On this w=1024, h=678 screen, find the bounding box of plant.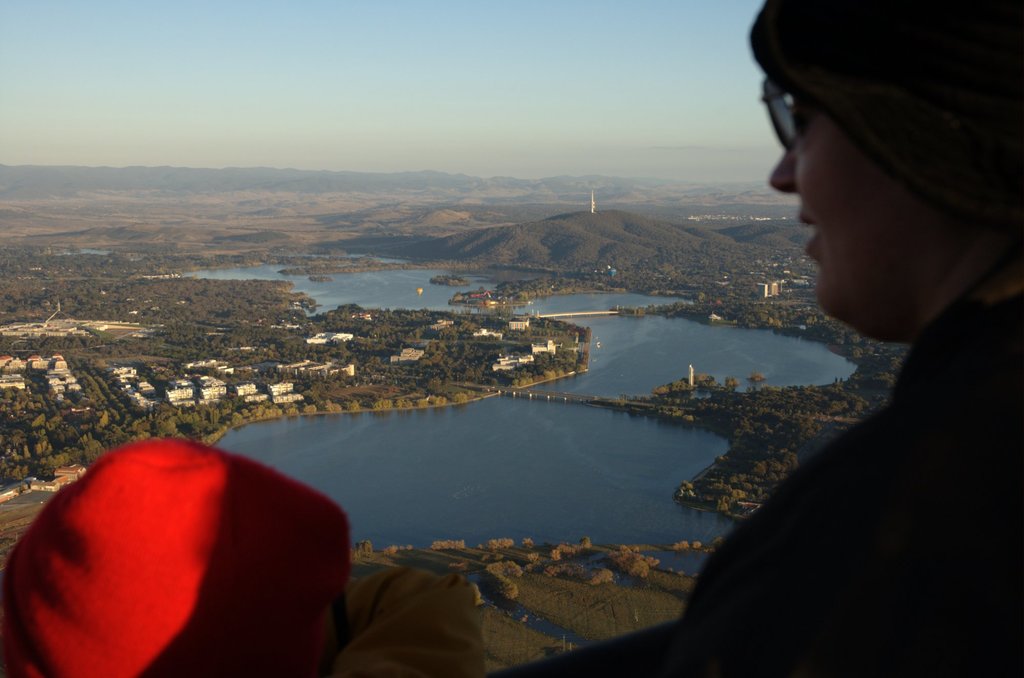
Bounding box: detection(476, 544, 482, 549).
